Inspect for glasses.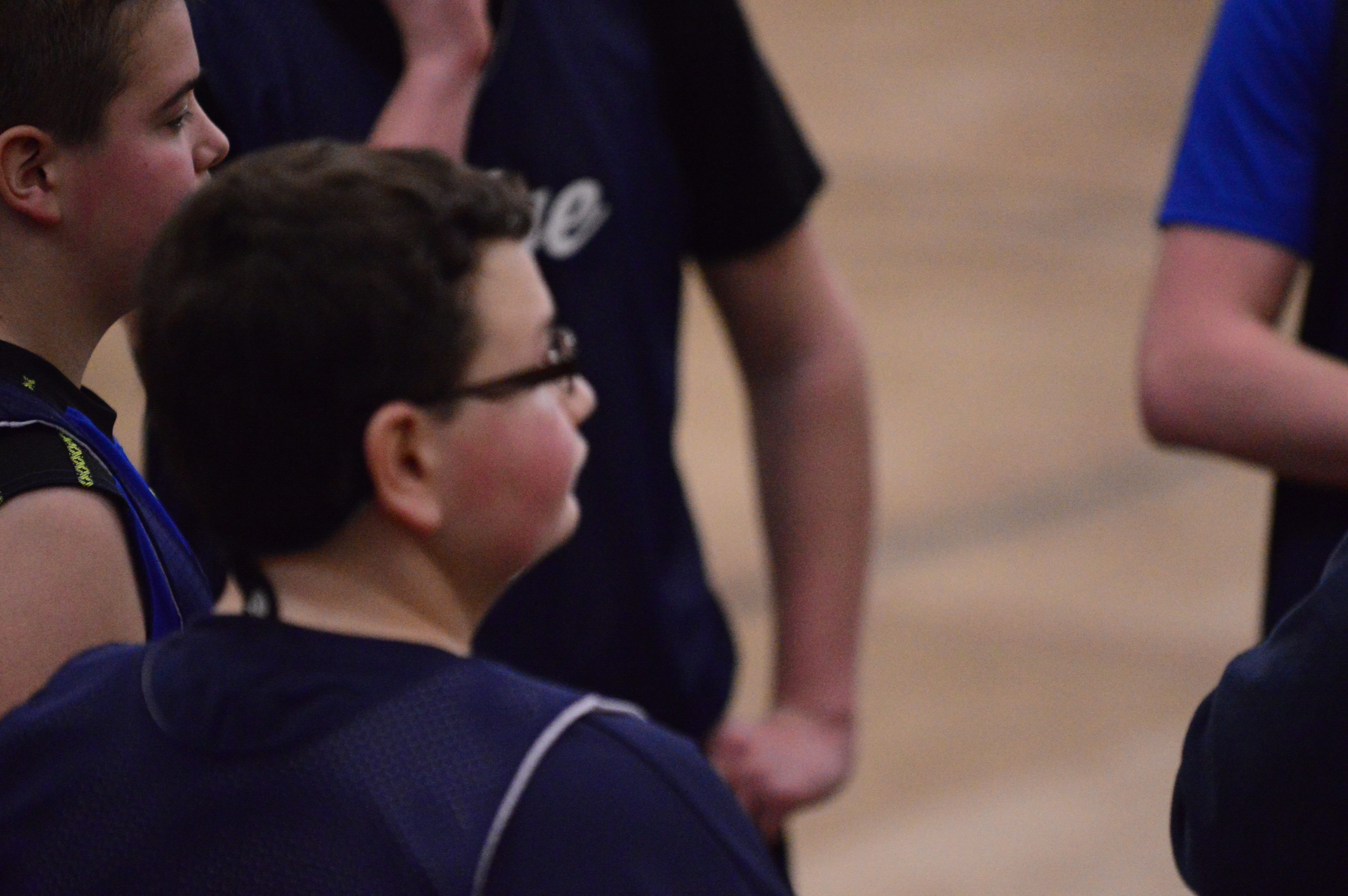
Inspection: box=[138, 95, 172, 120].
